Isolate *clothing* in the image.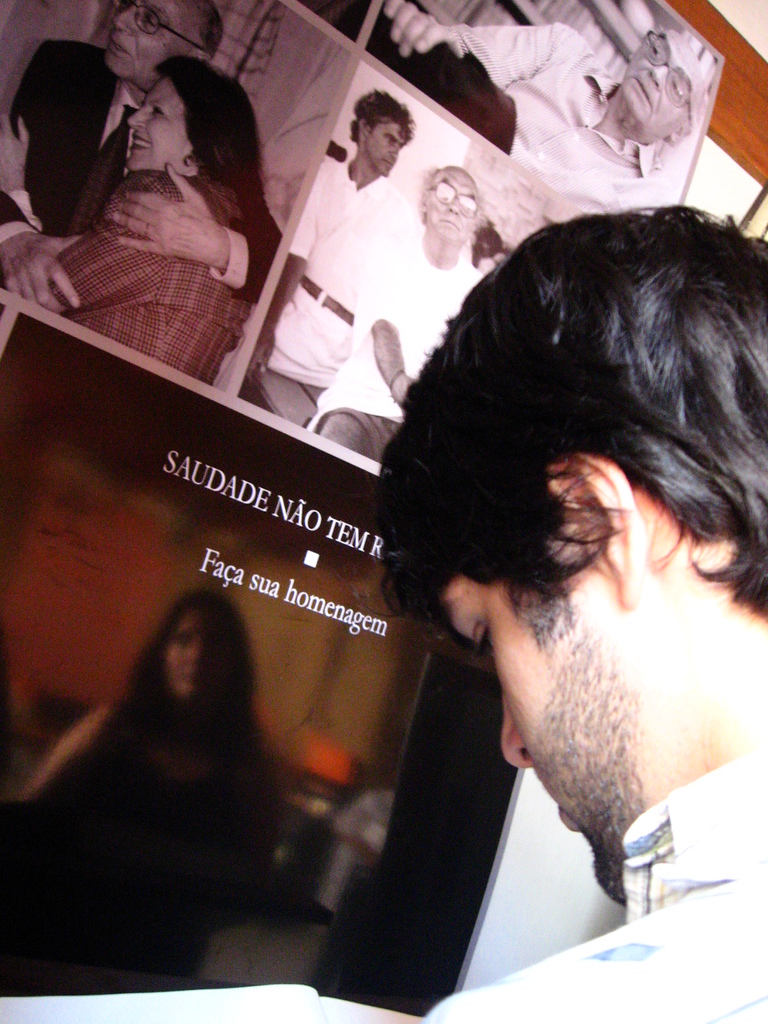
Isolated region: [447, 799, 767, 1023].
